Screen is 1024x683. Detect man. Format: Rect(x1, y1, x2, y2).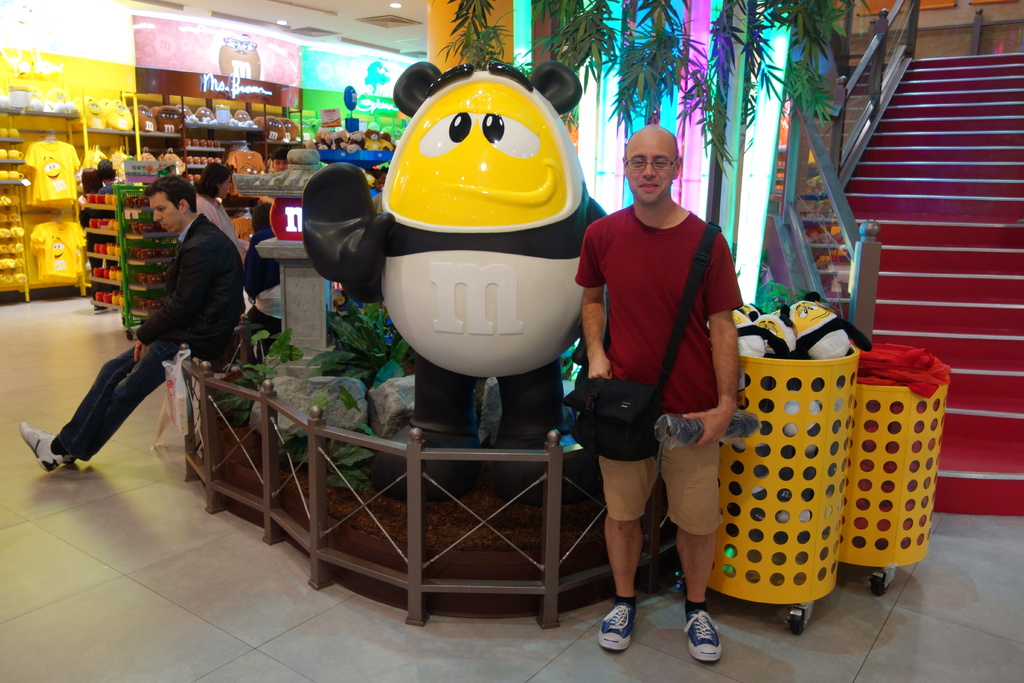
Rect(570, 121, 761, 634).
